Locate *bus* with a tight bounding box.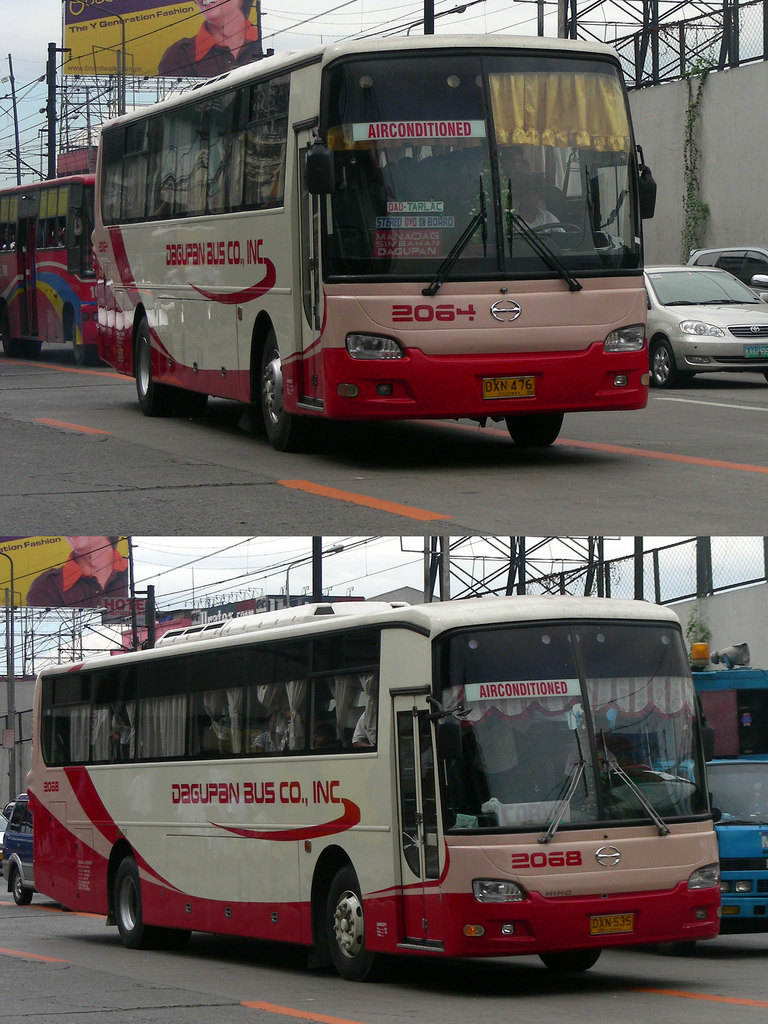
(x1=682, y1=641, x2=767, y2=931).
